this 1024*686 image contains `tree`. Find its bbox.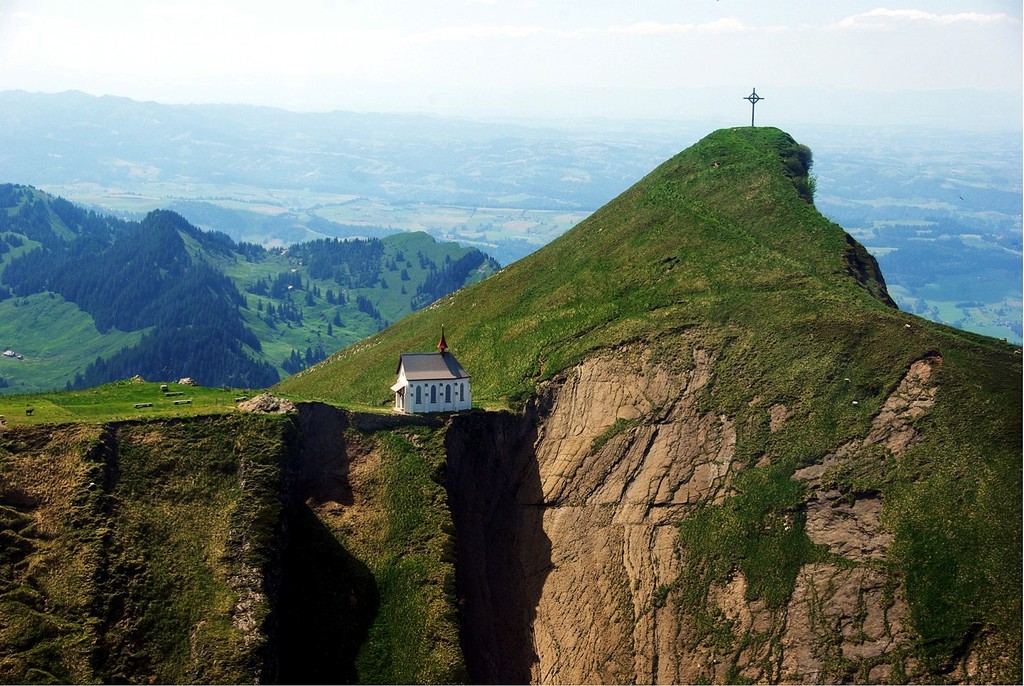
crop(385, 320, 388, 332).
